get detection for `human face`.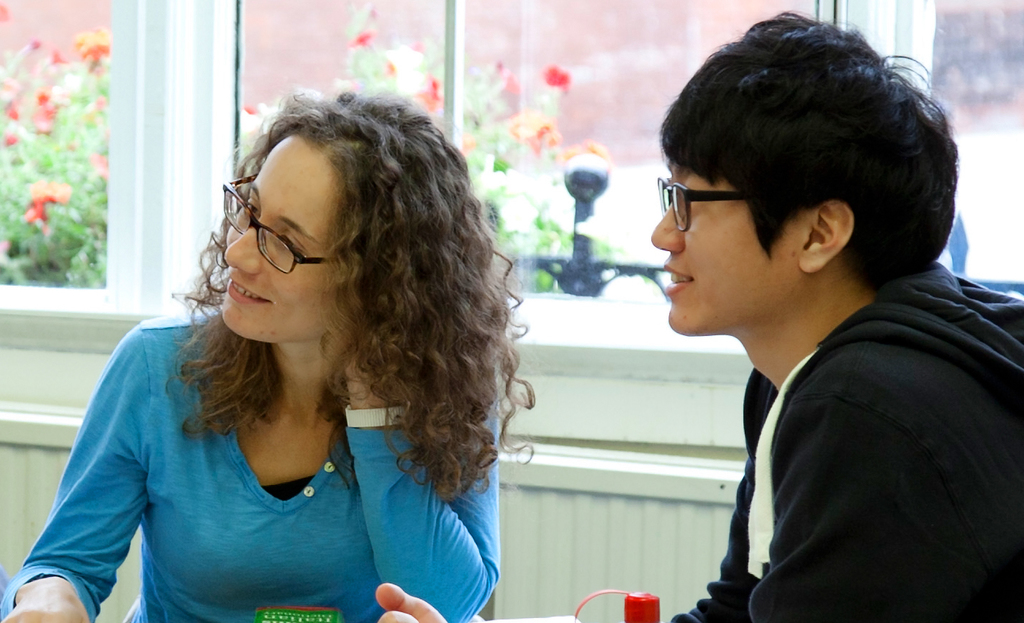
Detection: pyautogui.locateOnScreen(222, 142, 350, 345).
